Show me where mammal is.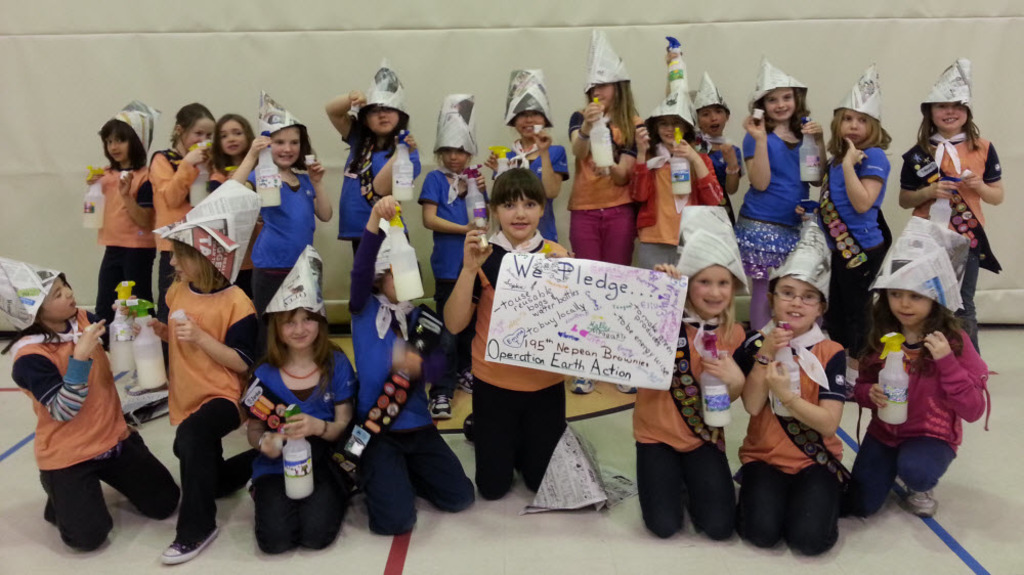
mammal is at x1=1 y1=248 x2=166 y2=529.
